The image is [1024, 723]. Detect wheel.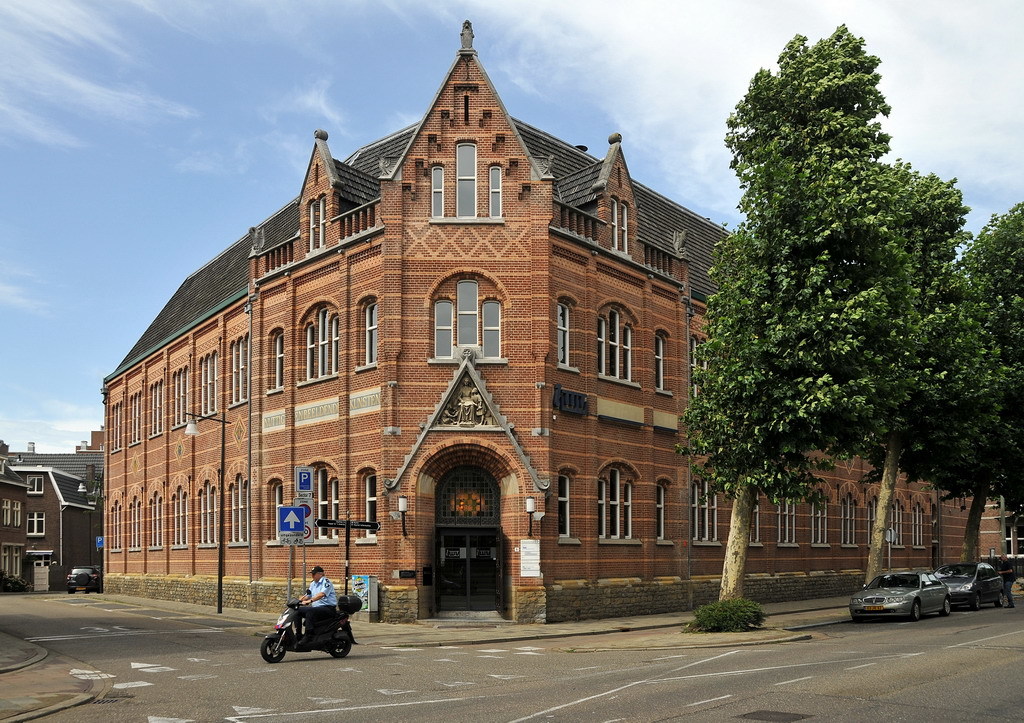
Detection: (942, 600, 952, 615).
